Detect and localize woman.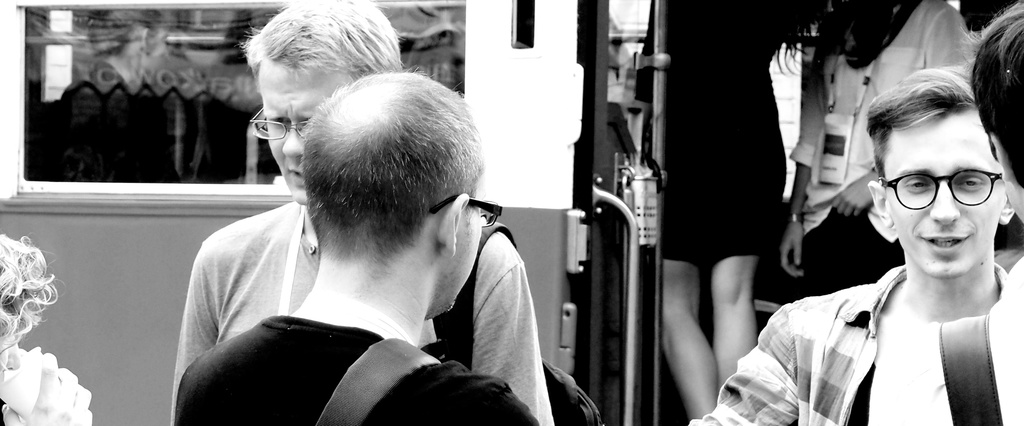
Localized at {"left": 616, "top": 0, "right": 815, "bottom": 425}.
